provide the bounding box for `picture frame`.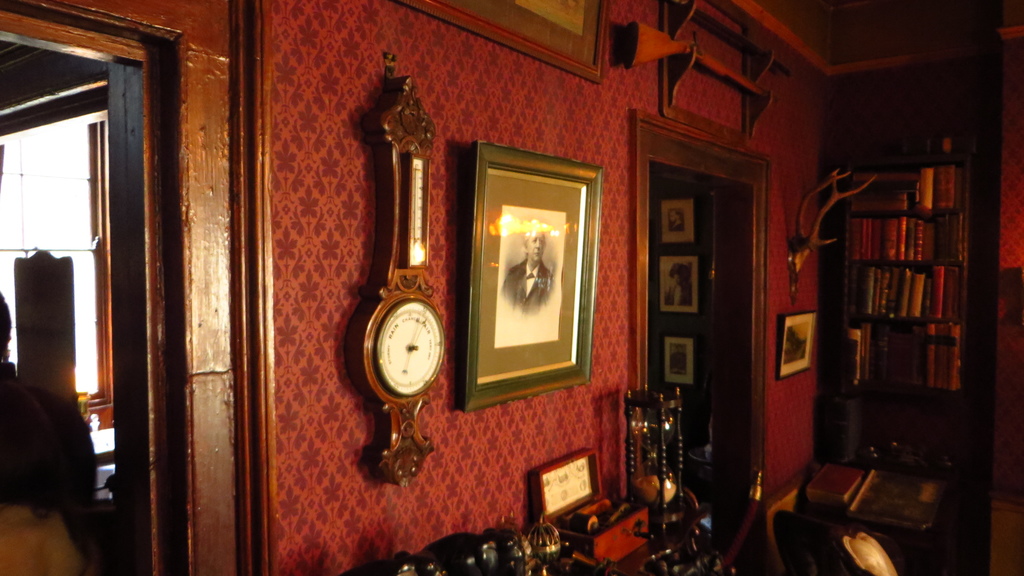
x1=392, y1=0, x2=610, y2=87.
